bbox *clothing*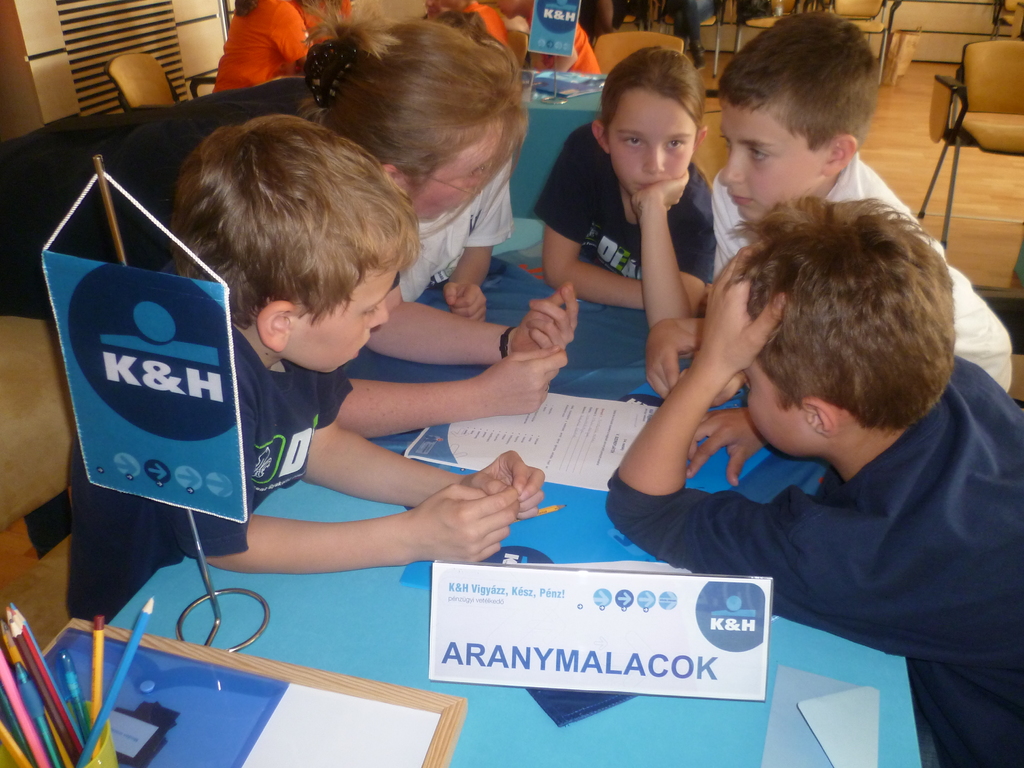
[x1=65, y1=259, x2=355, y2=623]
